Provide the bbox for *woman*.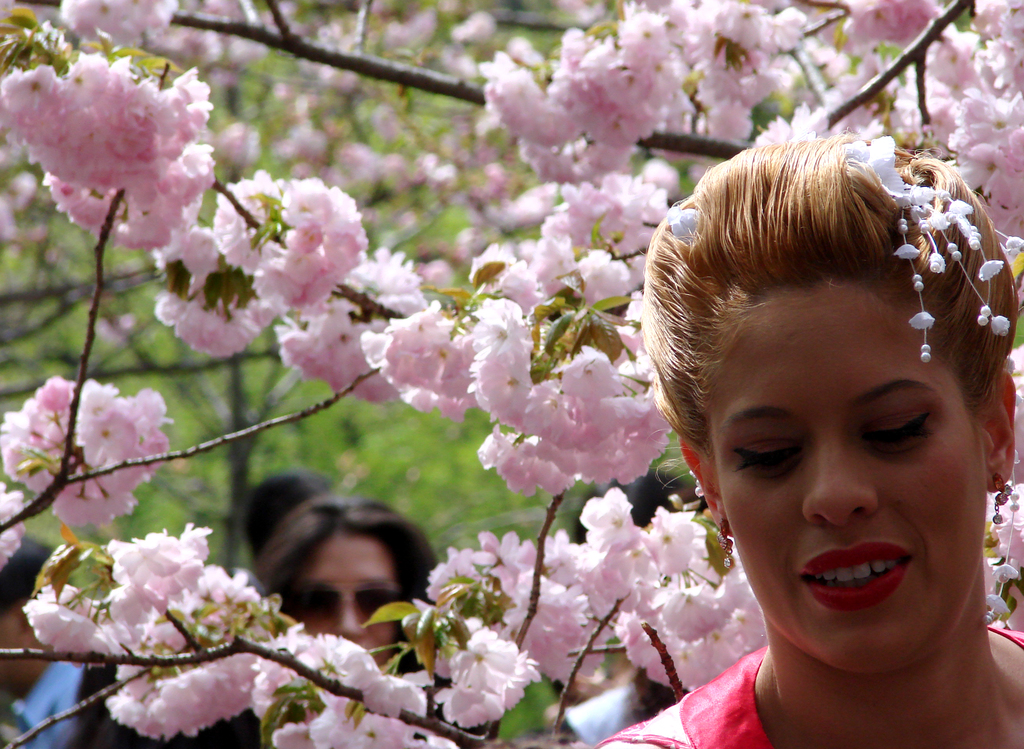
Rect(262, 503, 482, 690).
